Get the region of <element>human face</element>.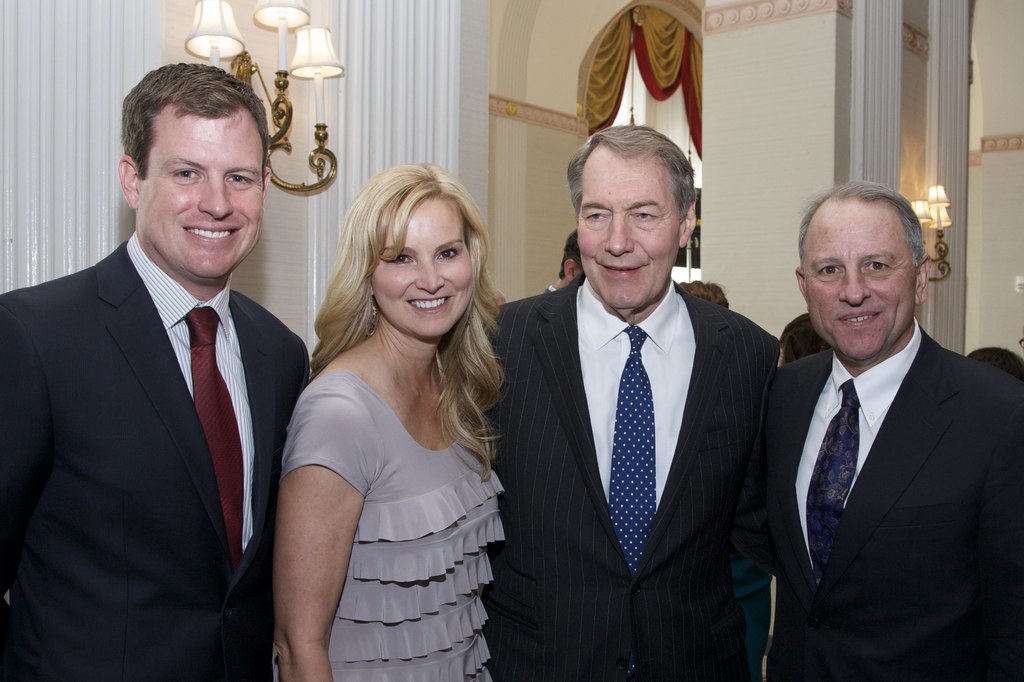
left=365, top=182, right=476, bottom=338.
